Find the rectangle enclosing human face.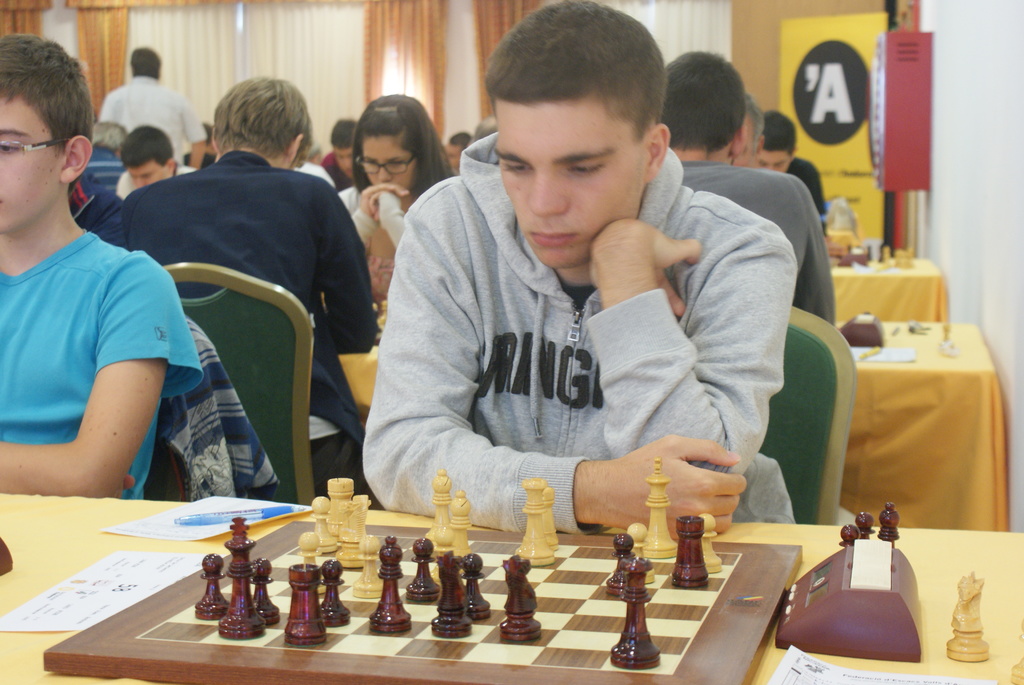
l=336, t=151, r=351, b=177.
